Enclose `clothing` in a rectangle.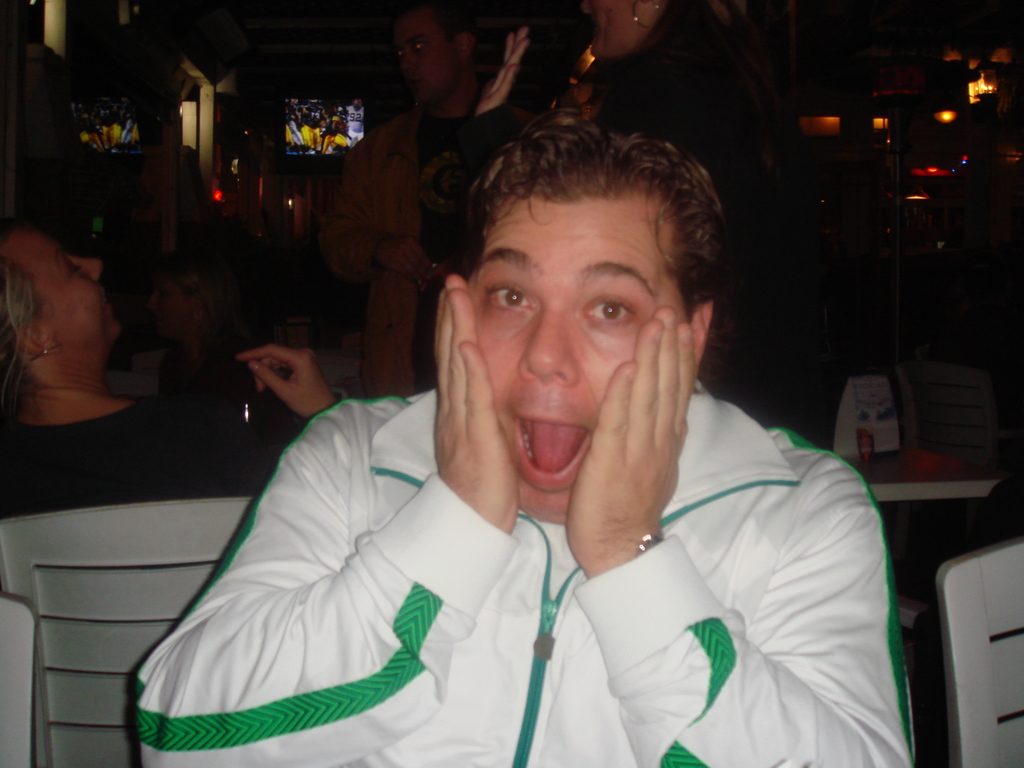
470:19:812:401.
